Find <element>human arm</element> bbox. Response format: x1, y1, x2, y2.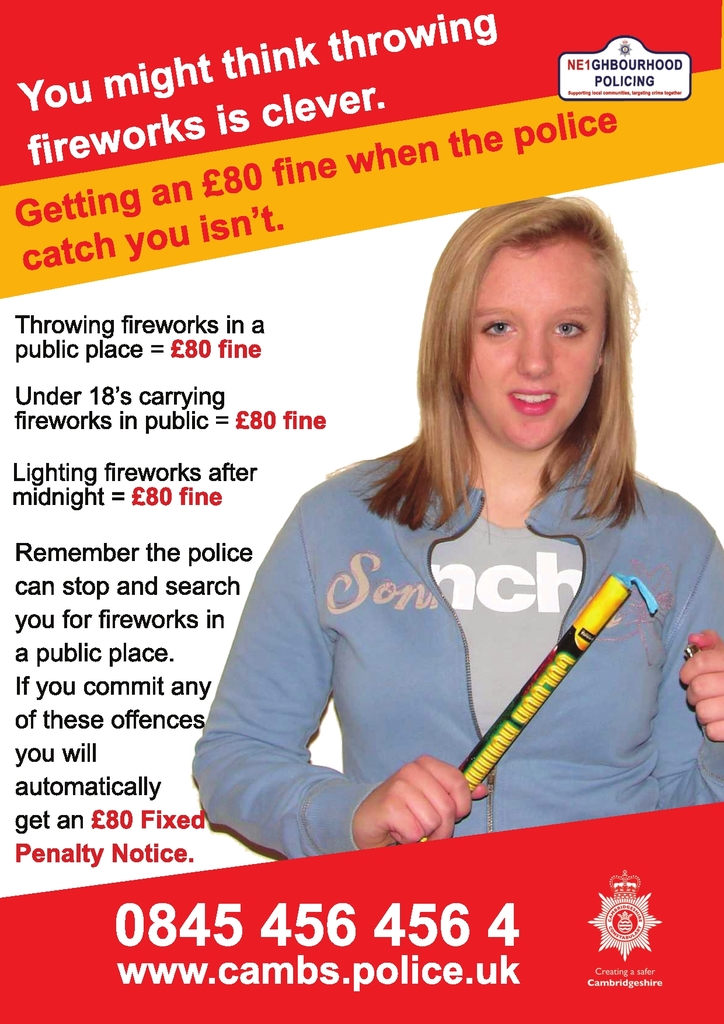
181, 494, 491, 856.
